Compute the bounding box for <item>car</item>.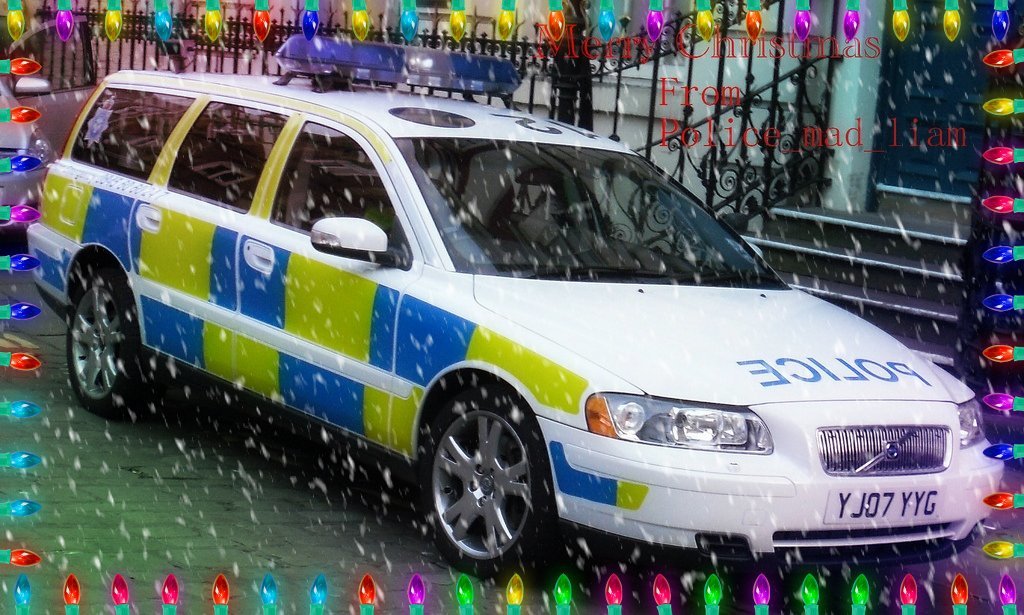
bbox(0, 13, 98, 228).
